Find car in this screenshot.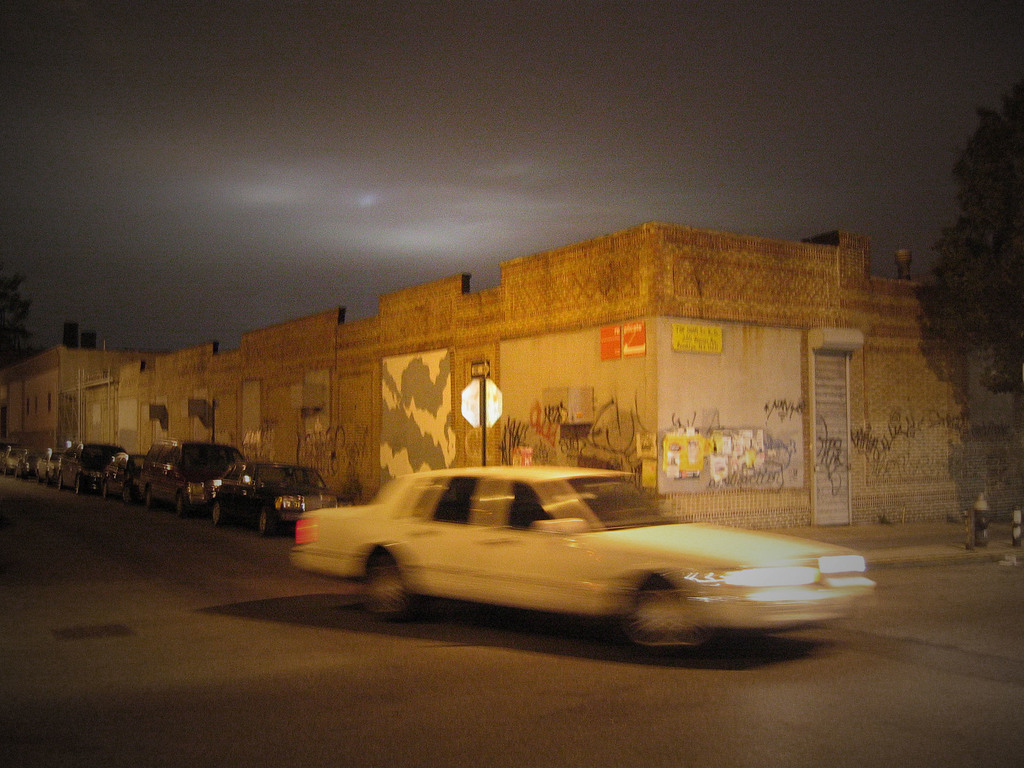
The bounding box for car is [58,447,130,498].
